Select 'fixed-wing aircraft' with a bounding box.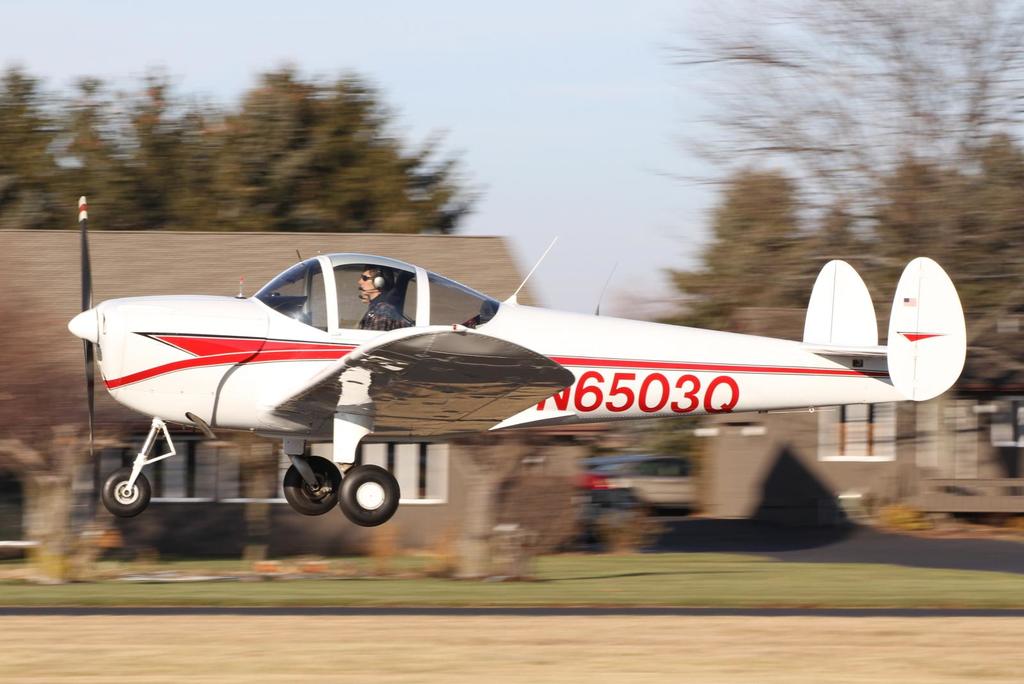
box=[63, 197, 980, 511].
